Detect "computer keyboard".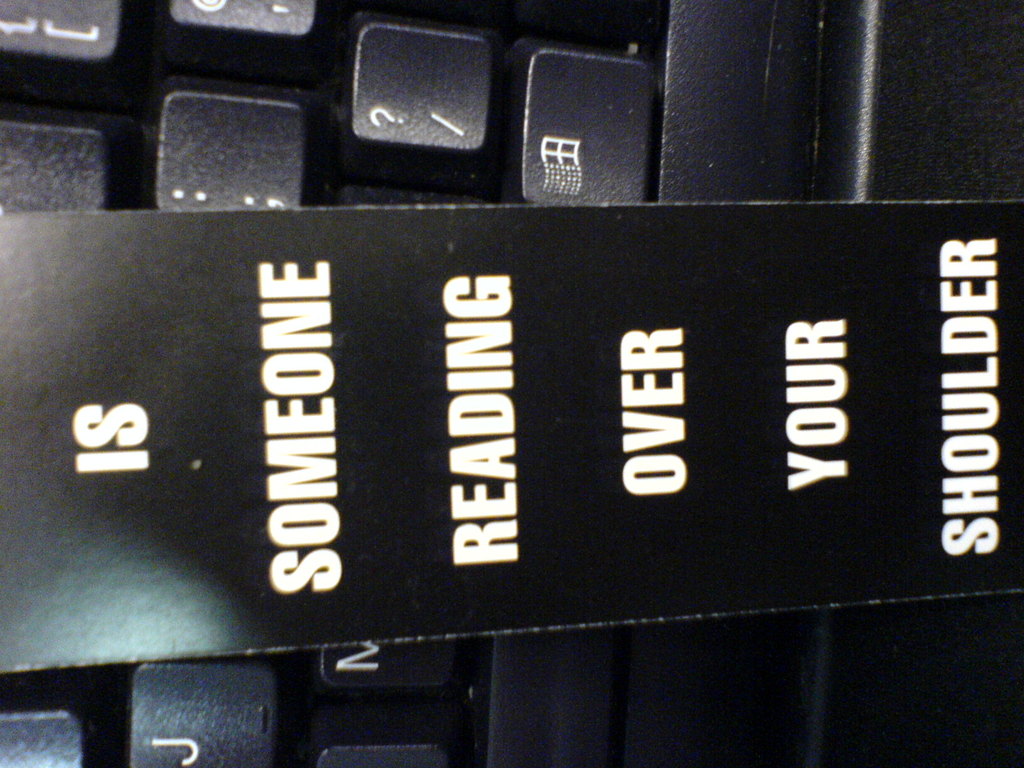
Detected at [x1=0, y1=0, x2=1023, y2=767].
